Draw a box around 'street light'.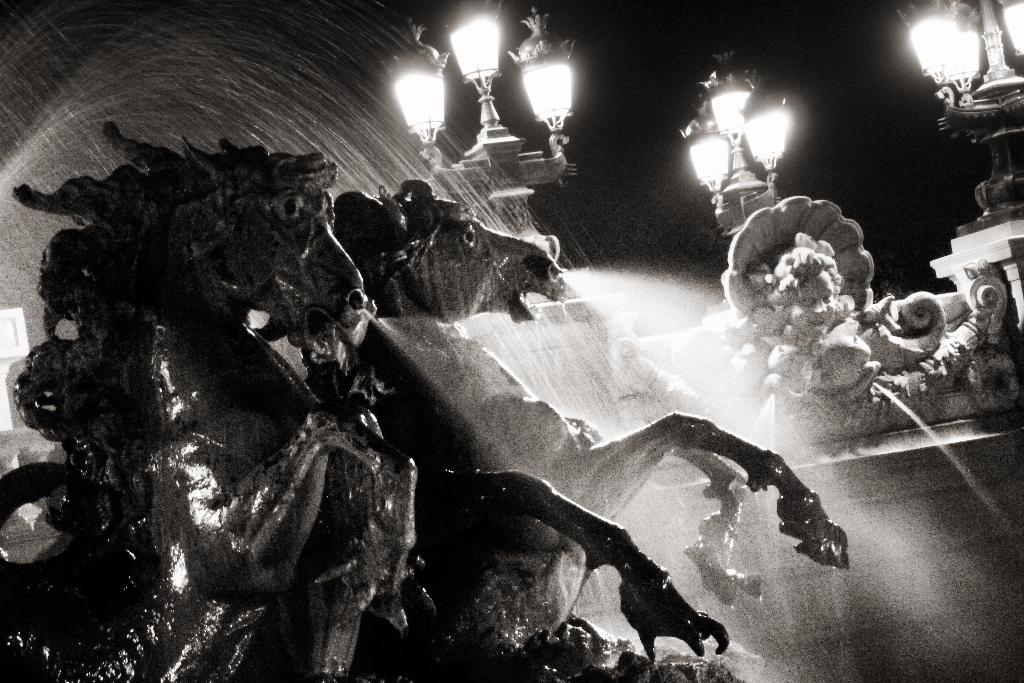
<box>904,0,1023,219</box>.
